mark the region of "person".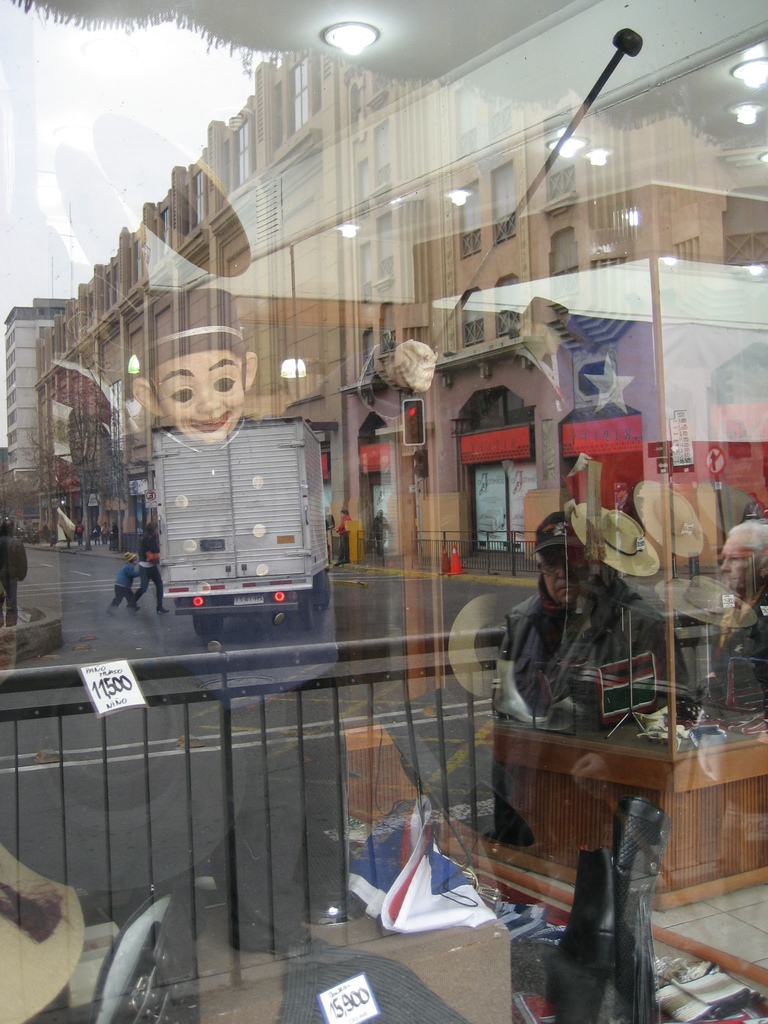
Region: pyautogui.locateOnScreen(129, 516, 166, 621).
